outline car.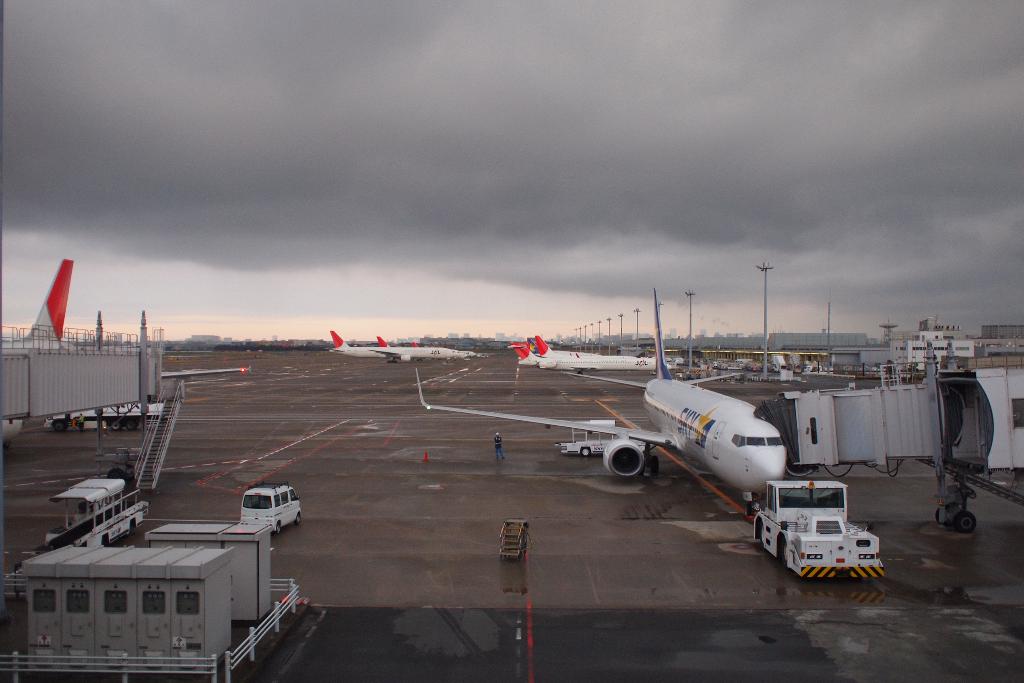
Outline: (241, 480, 305, 536).
